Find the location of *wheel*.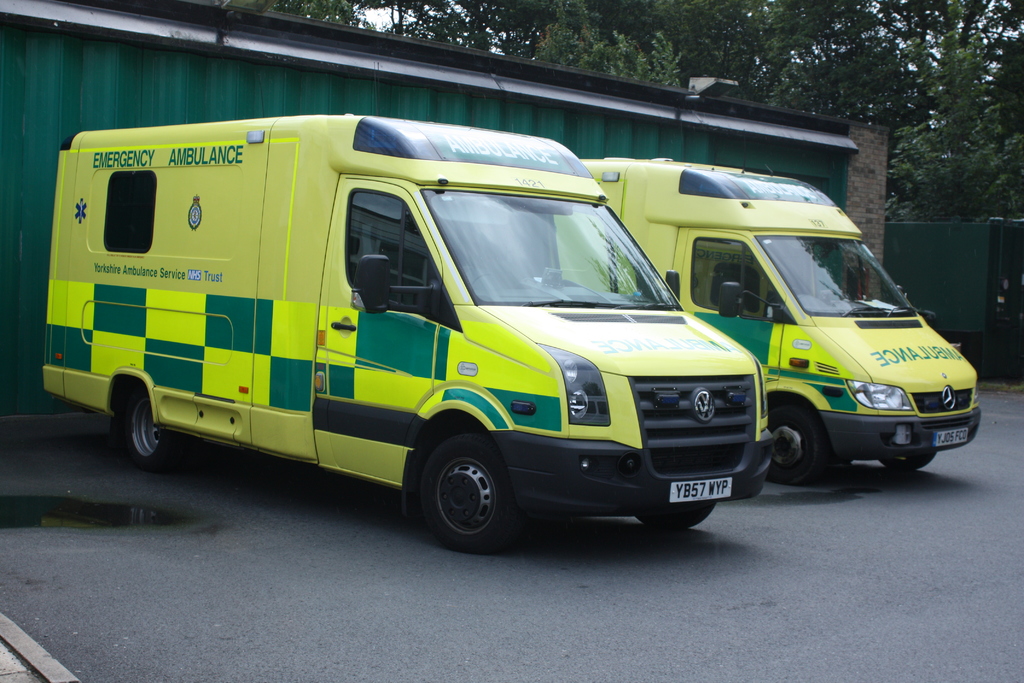
Location: {"x1": 879, "y1": 457, "x2": 940, "y2": 468}.
